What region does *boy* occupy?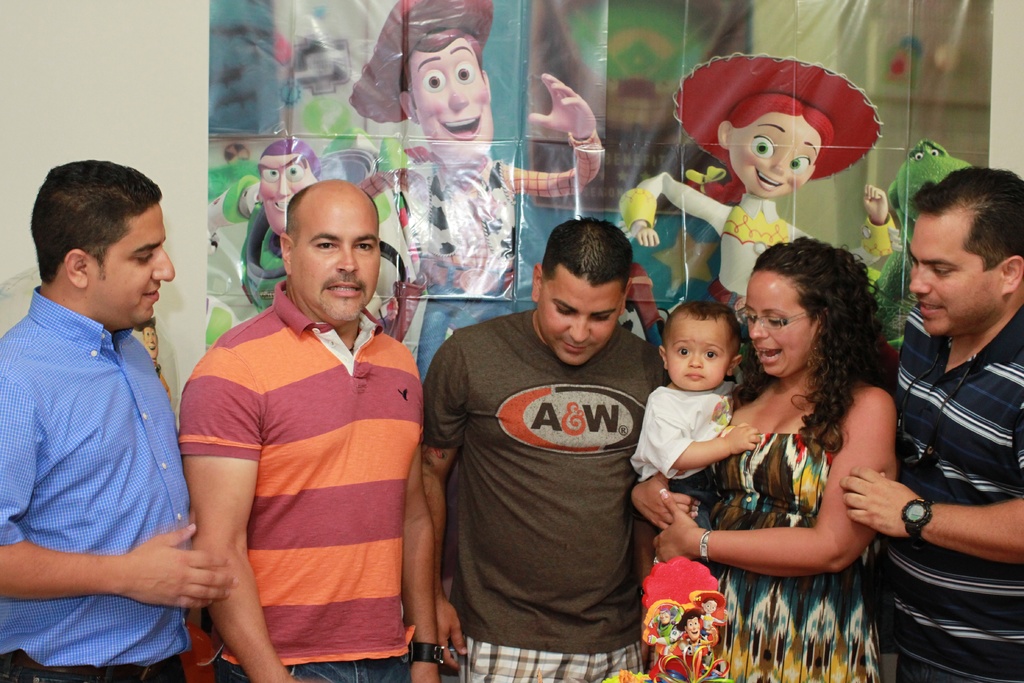
Rect(627, 292, 767, 575).
